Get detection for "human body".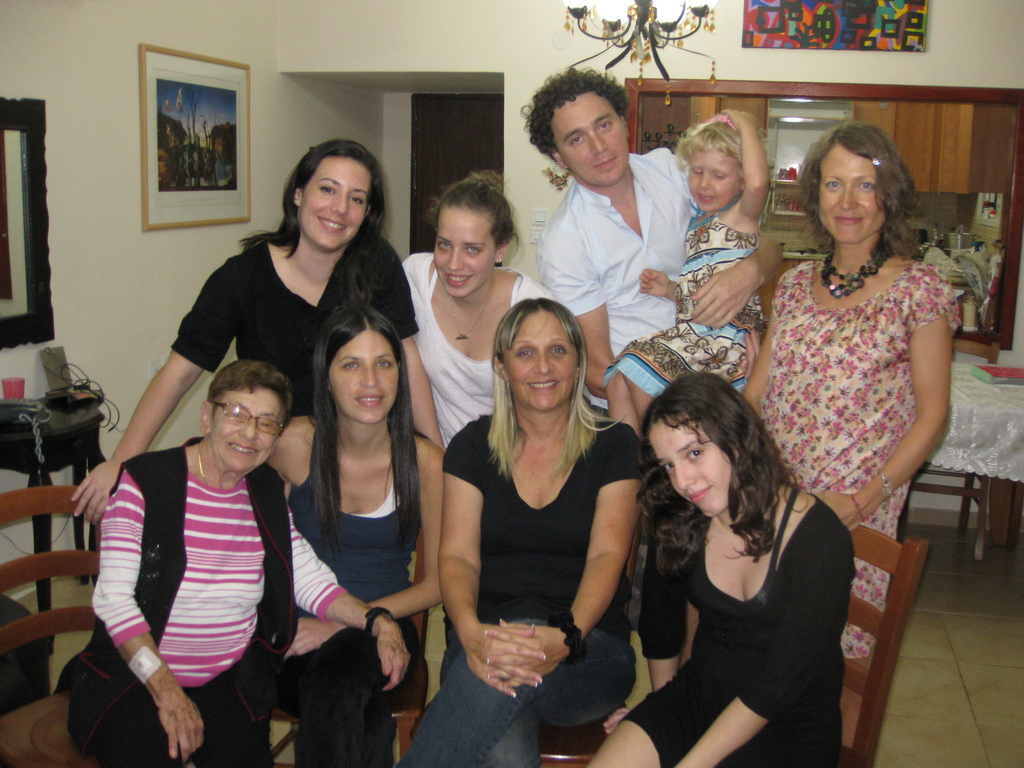
Detection: left=66, top=132, right=443, bottom=523.
